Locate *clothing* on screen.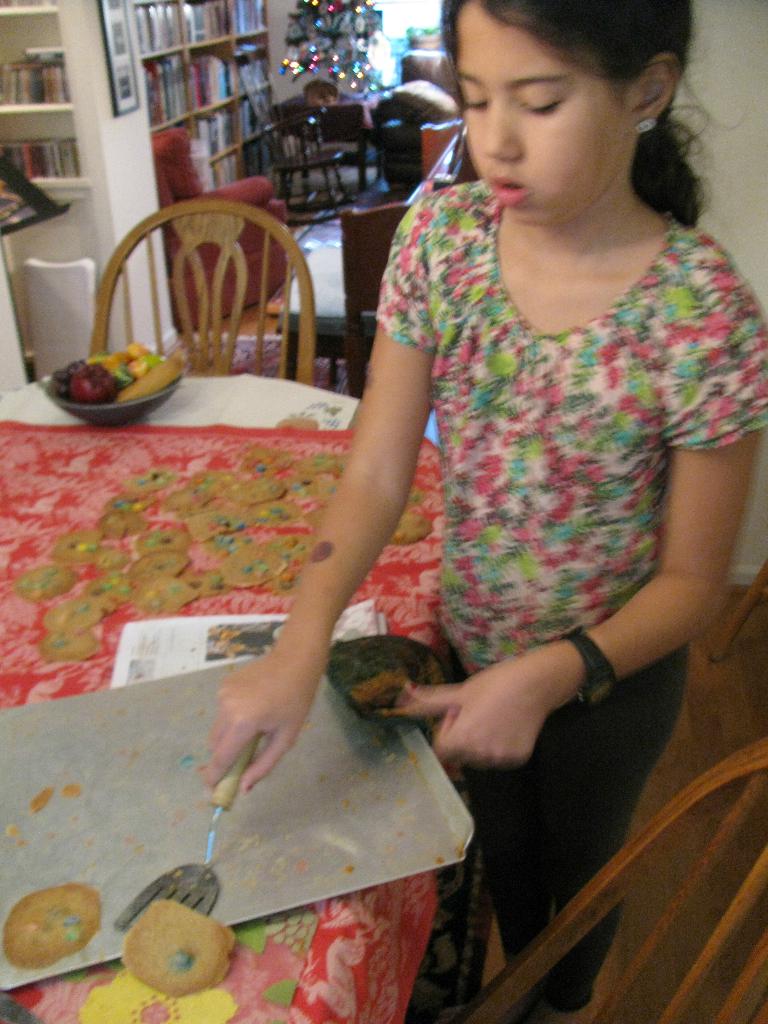
On screen at (left=374, top=175, right=767, bottom=1023).
